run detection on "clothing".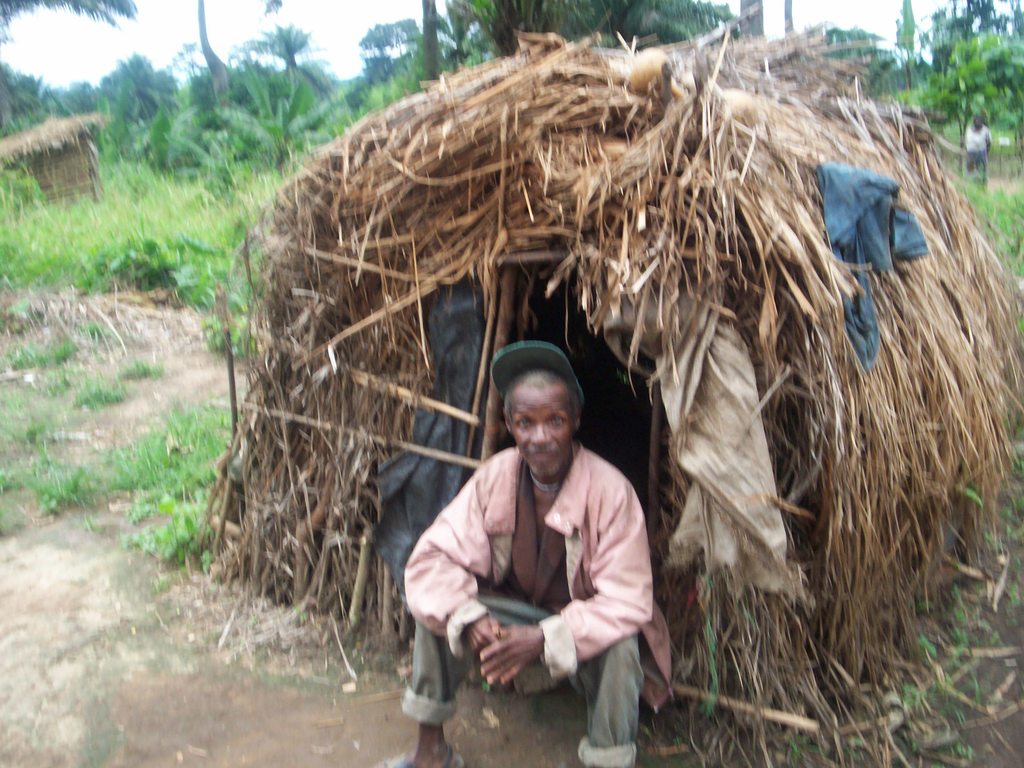
Result: 484/397/664/735.
